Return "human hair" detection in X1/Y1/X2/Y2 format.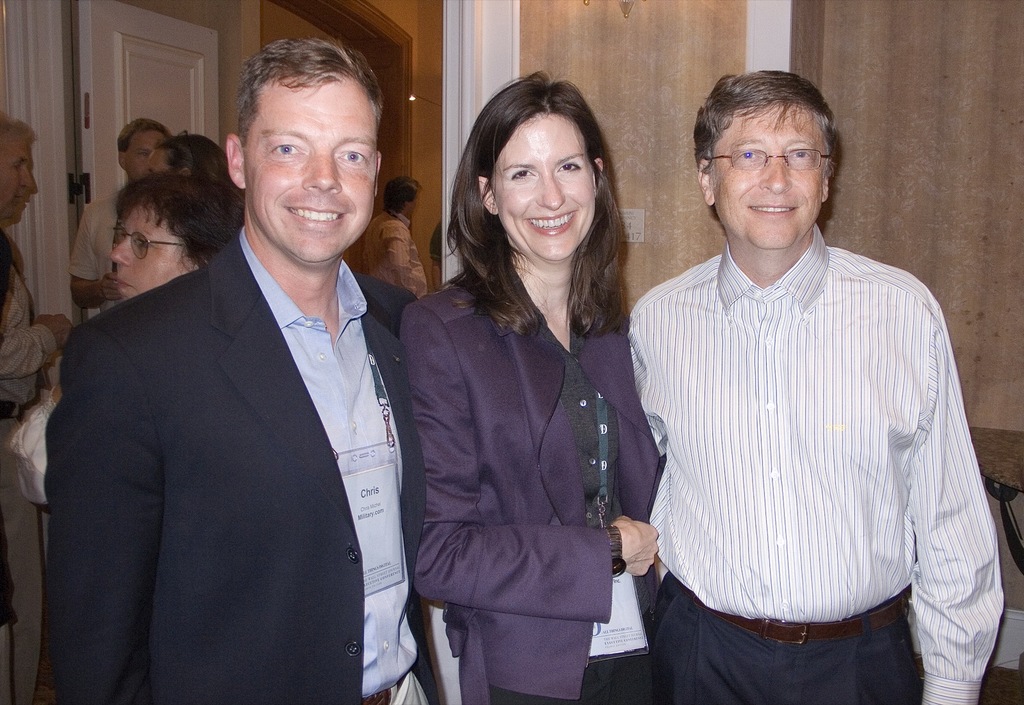
388/172/422/217.
